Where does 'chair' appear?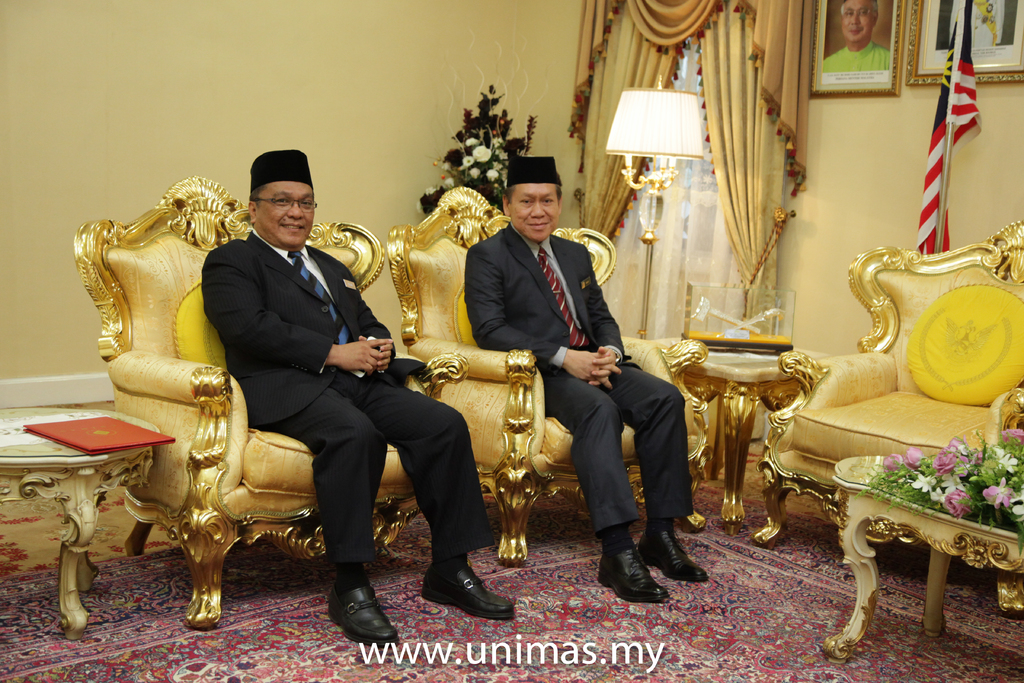
Appears at [left=72, top=172, right=470, bottom=620].
